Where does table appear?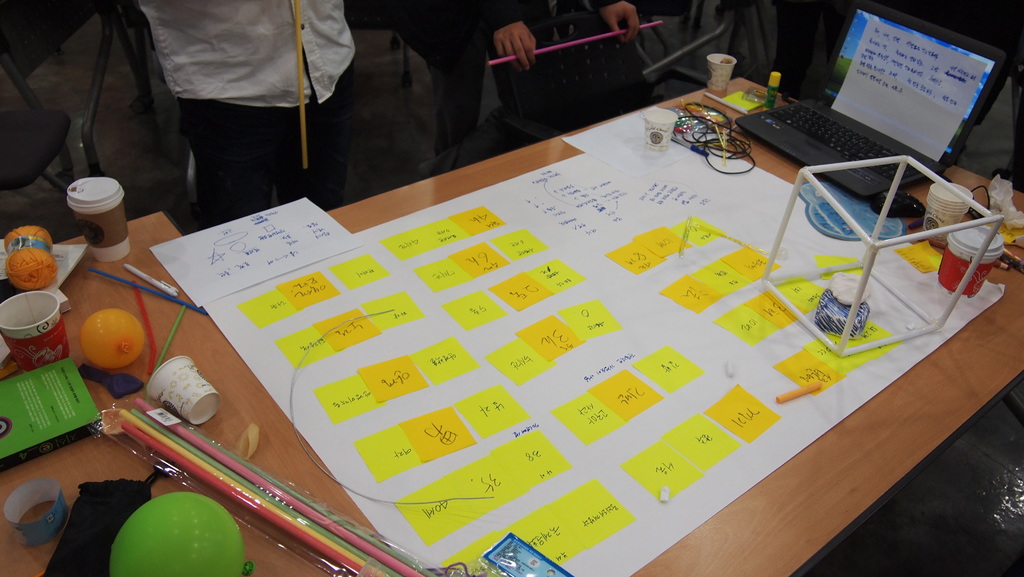
Appears at 96:58:1014:564.
